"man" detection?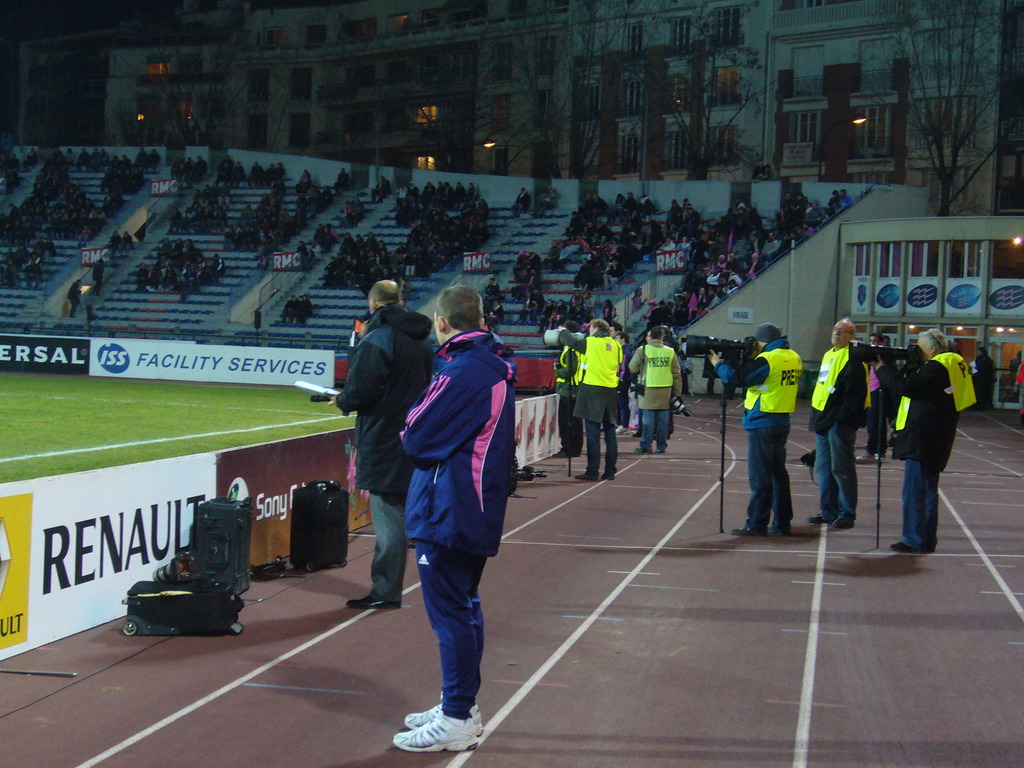
(left=828, top=189, right=838, bottom=213)
